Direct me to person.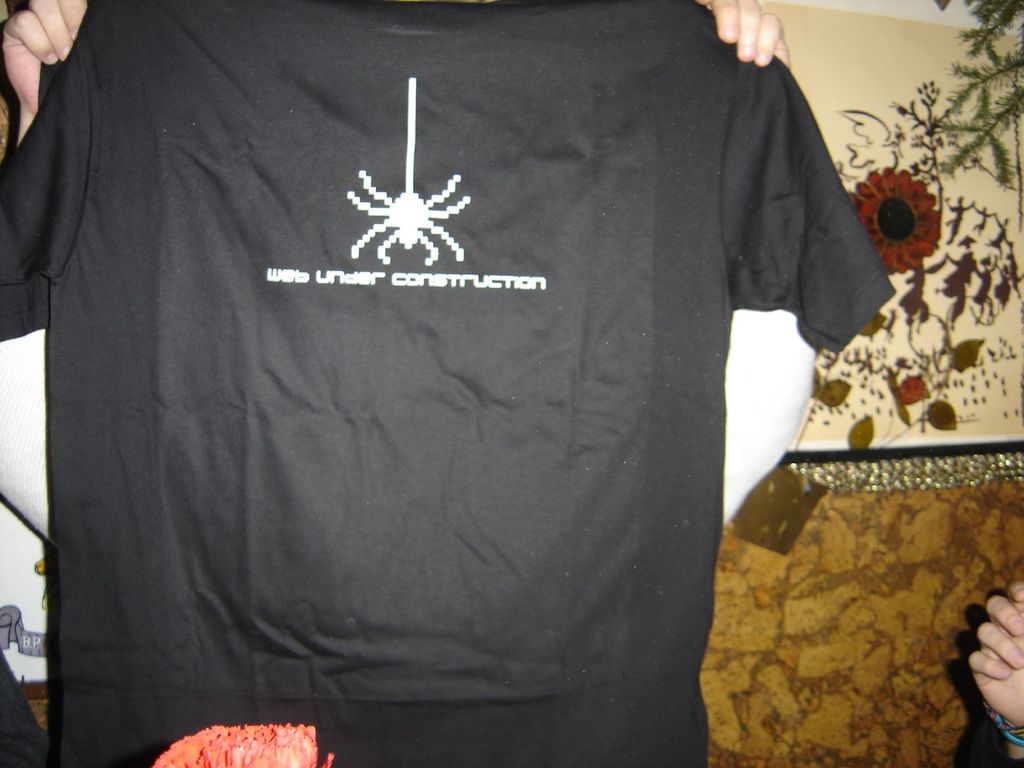
Direction: {"x1": 0, "y1": 0, "x2": 86, "y2": 149}.
